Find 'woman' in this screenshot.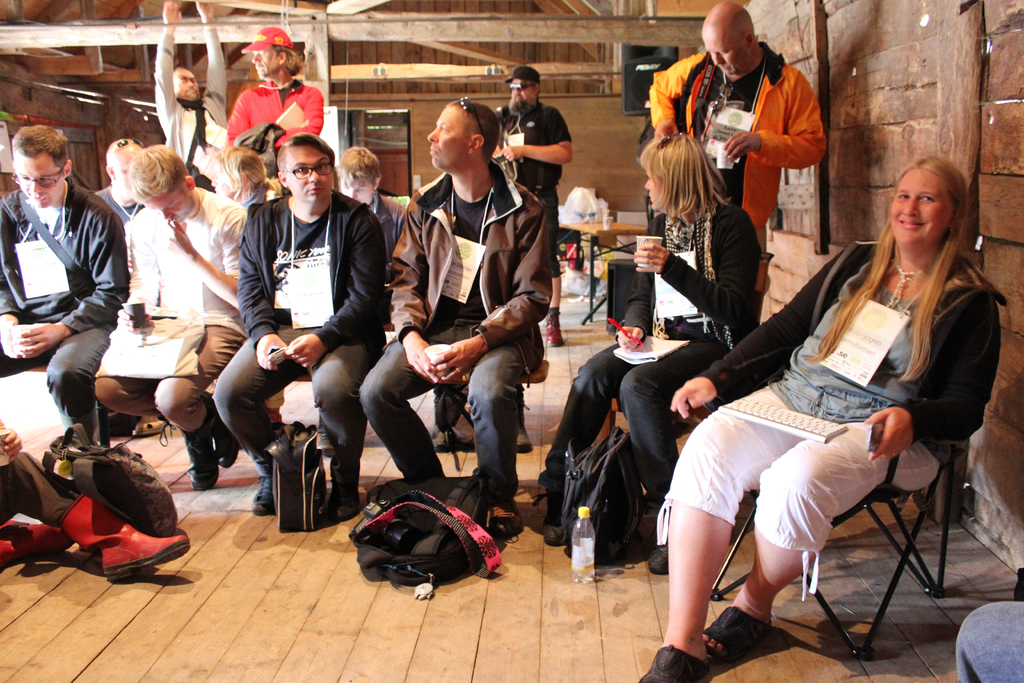
The bounding box for 'woman' is x1=703, y1=154, x2=987, y2=662.
